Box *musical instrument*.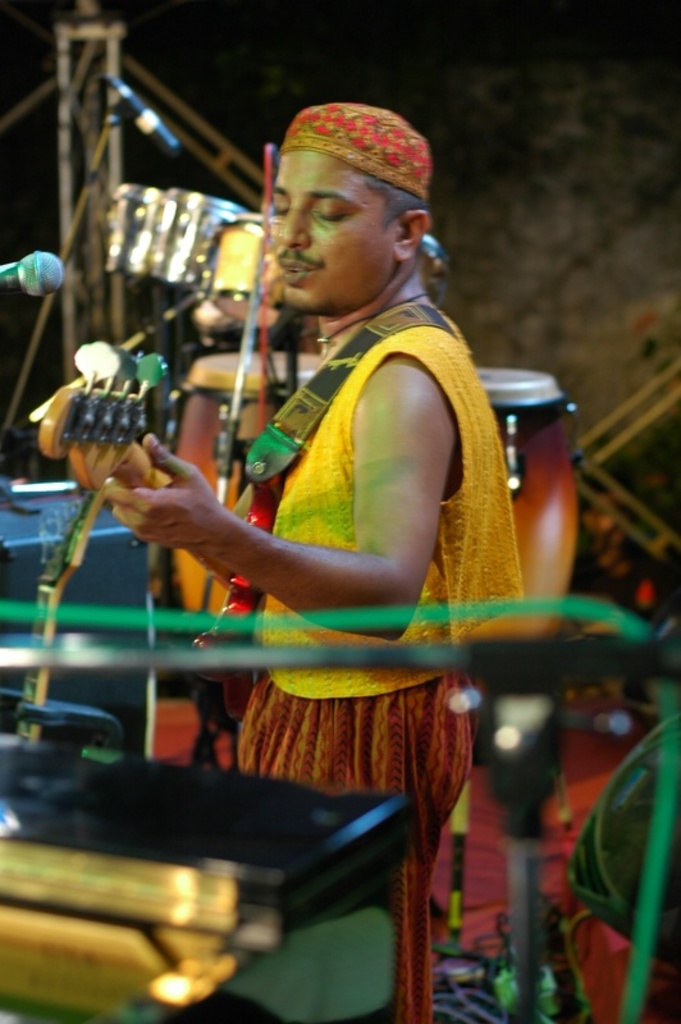
region(205, 229, 306, 352).
